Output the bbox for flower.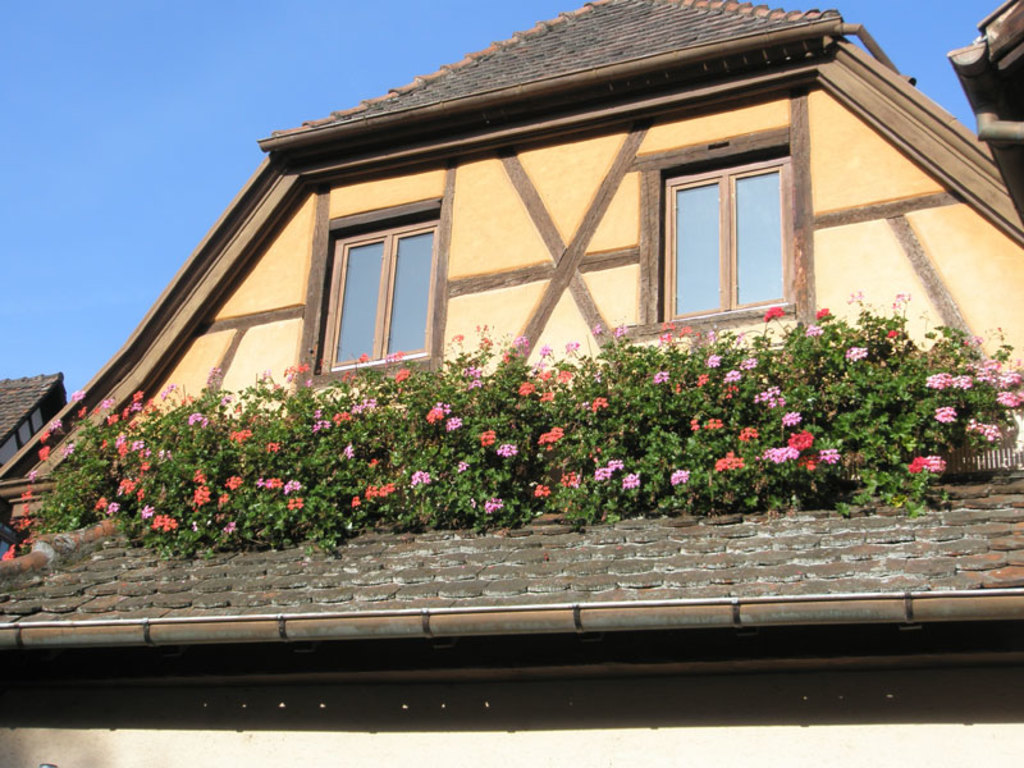
bbox(262, 472, 282, 490).
